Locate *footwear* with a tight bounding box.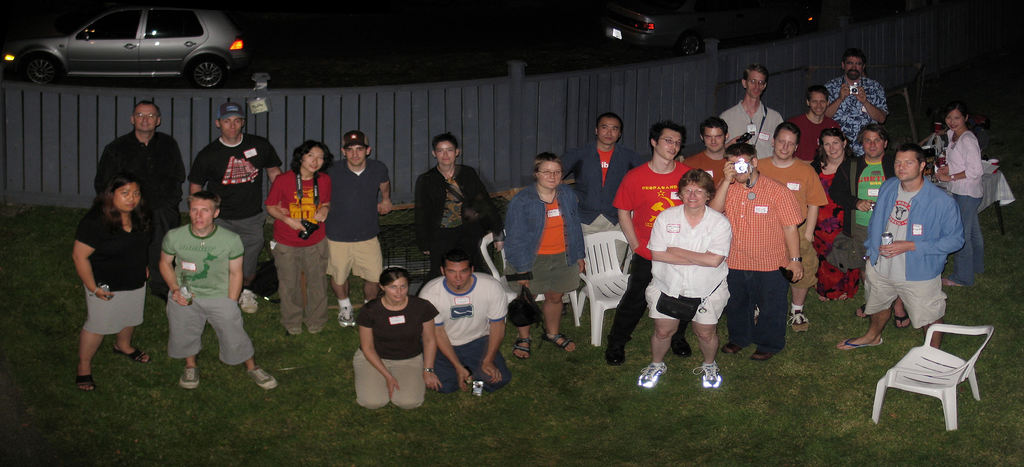
{"x1": 786, "y1": 305, "x2": 813, "y2": 335}.
